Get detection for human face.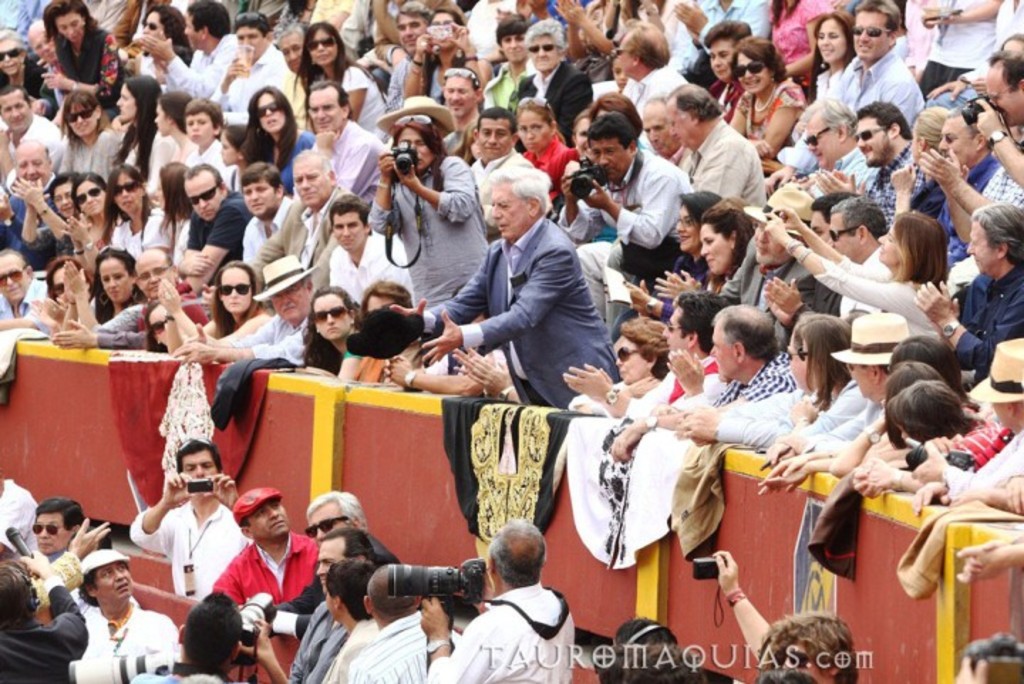
Detection: crop(139, 9, 169, 46).
